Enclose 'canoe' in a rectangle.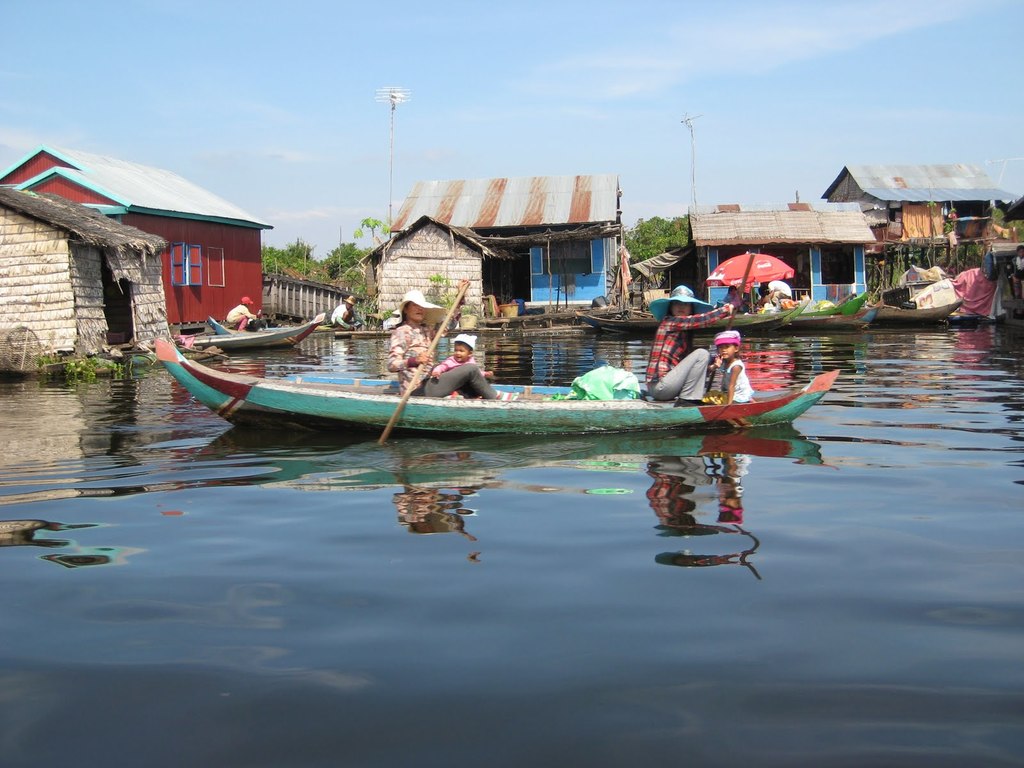
bbox(787, 303, 881, 328).
